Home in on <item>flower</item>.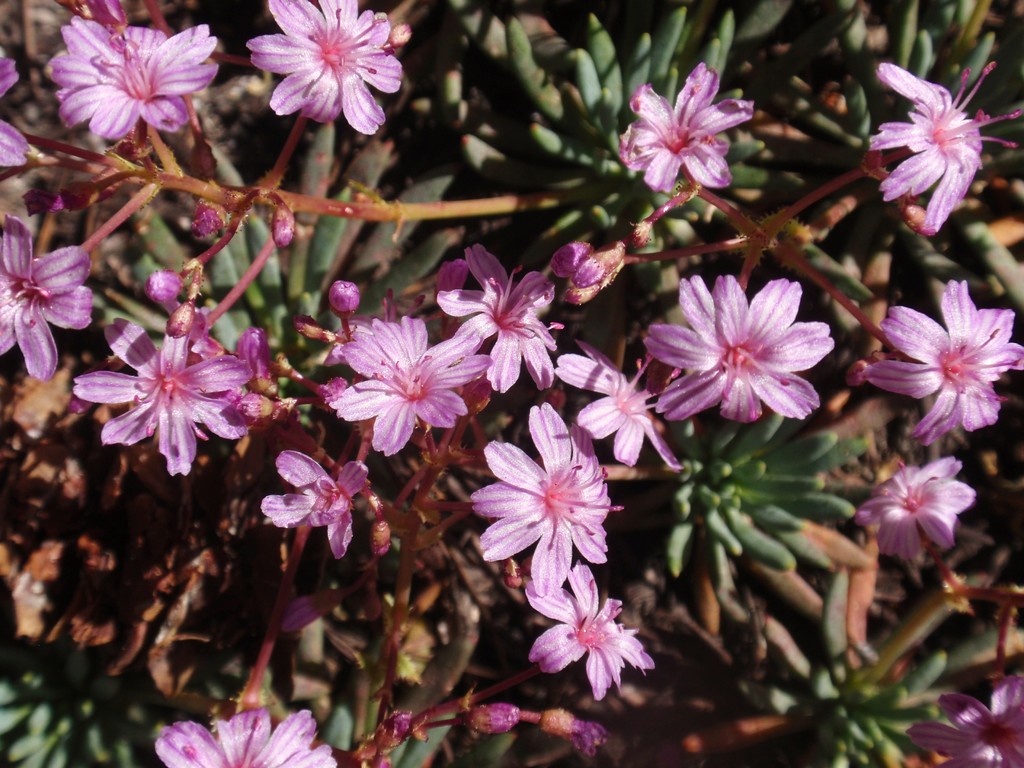
Homed in at [left=259, top=449, right=372, bottom=564].
